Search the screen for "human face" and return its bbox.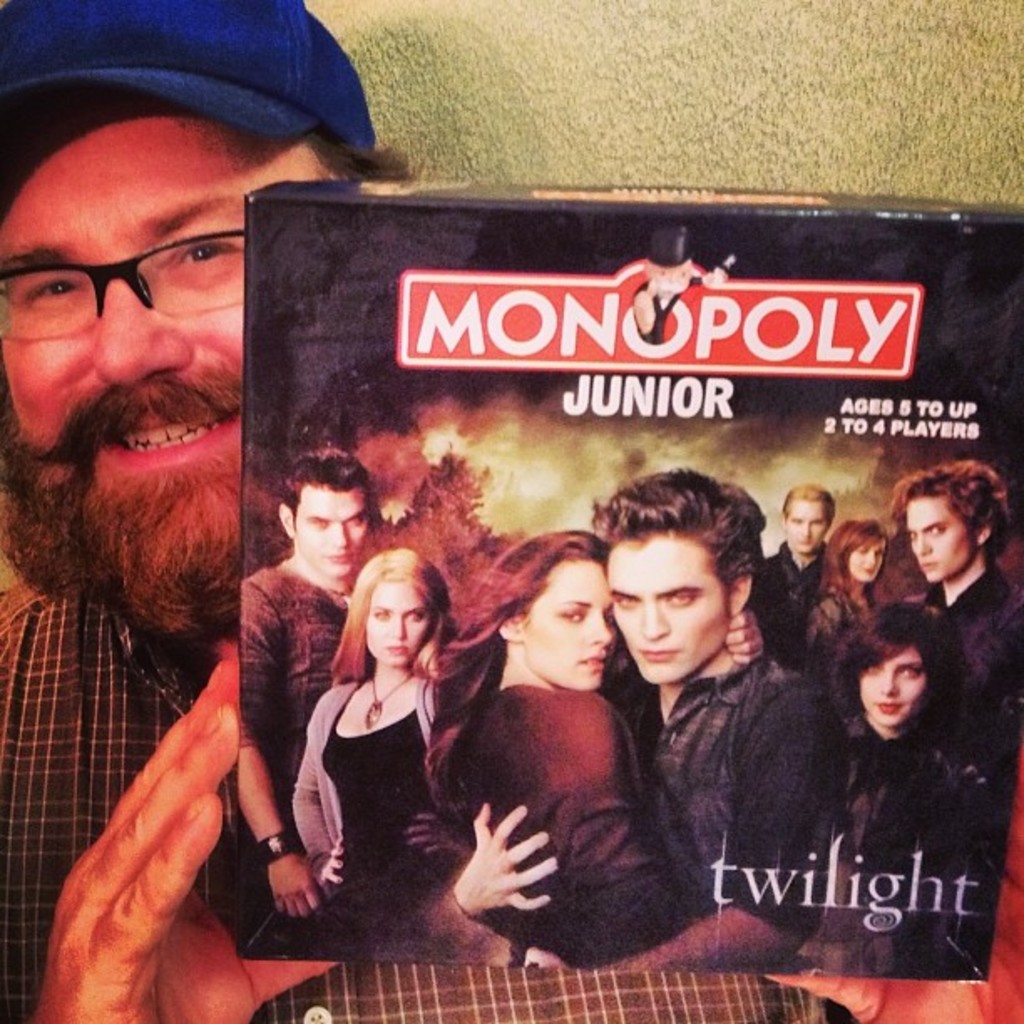
Found: [0, 100, 356, 621].
